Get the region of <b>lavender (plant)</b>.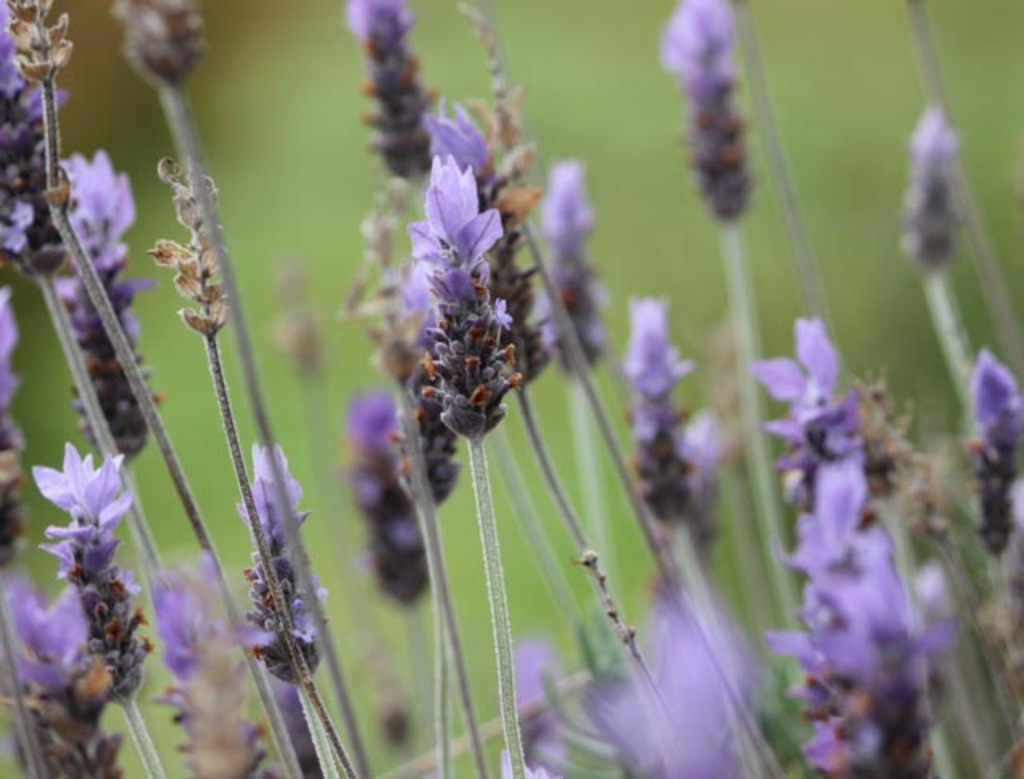
bbox=(614, 282, 773, 777).
